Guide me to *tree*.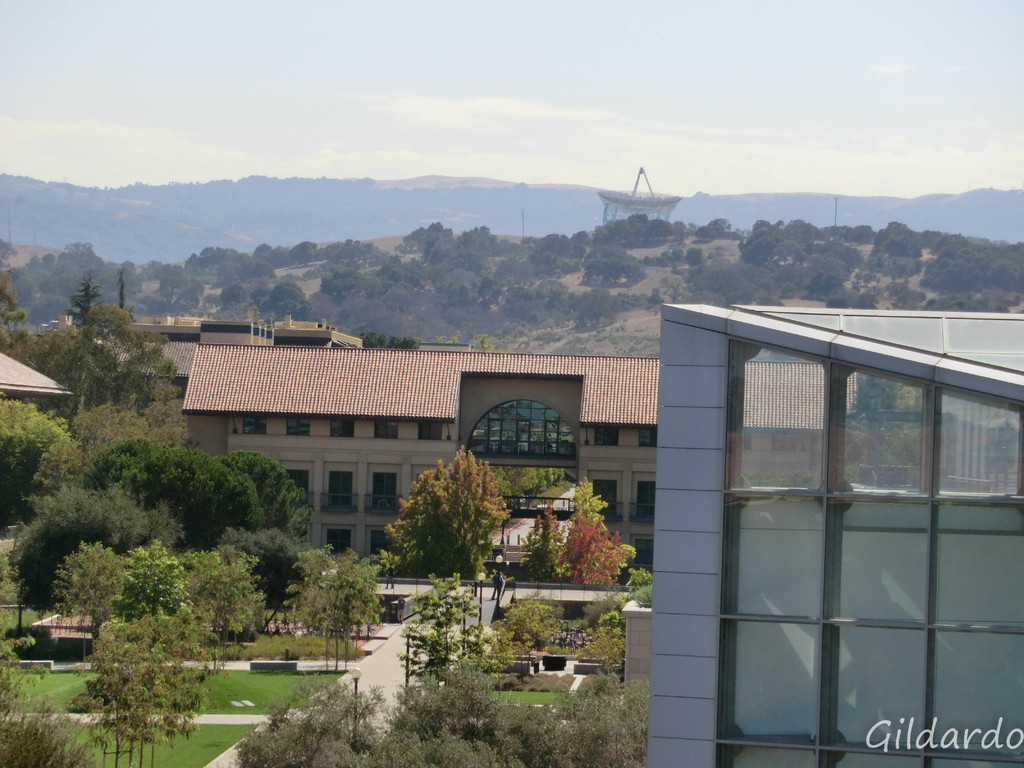
Guidance: box(62, 273, 100, 327).
